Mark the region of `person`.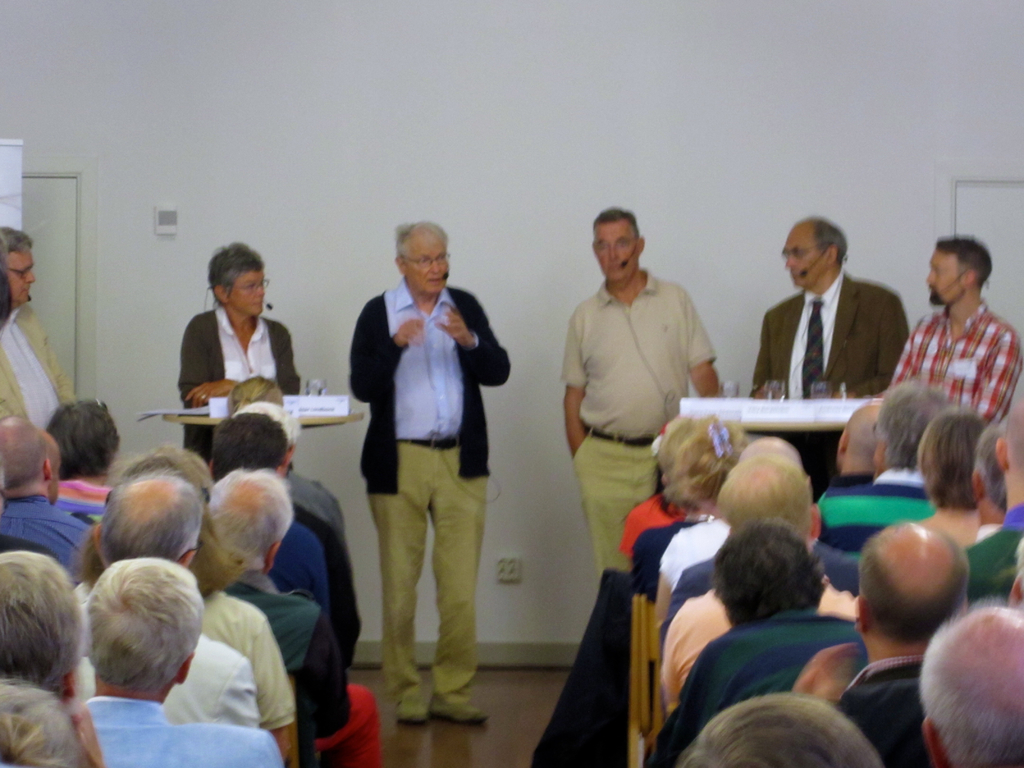
Region: Rect(650, 520, 869, 767).
